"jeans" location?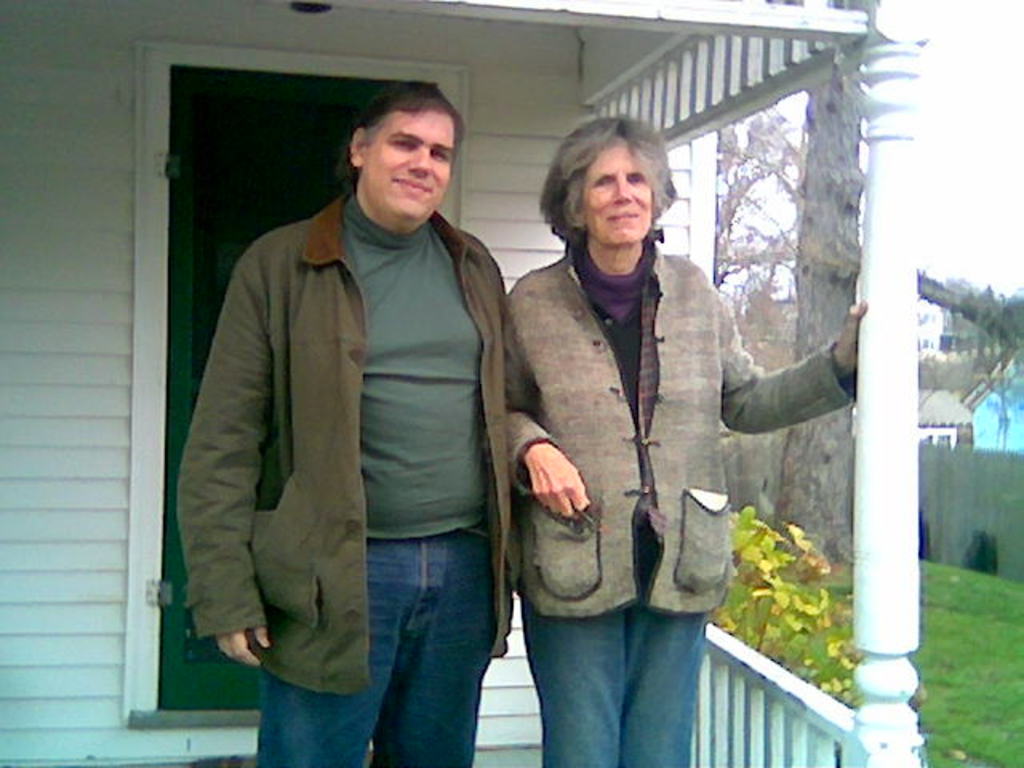
(525,550,709,766)
